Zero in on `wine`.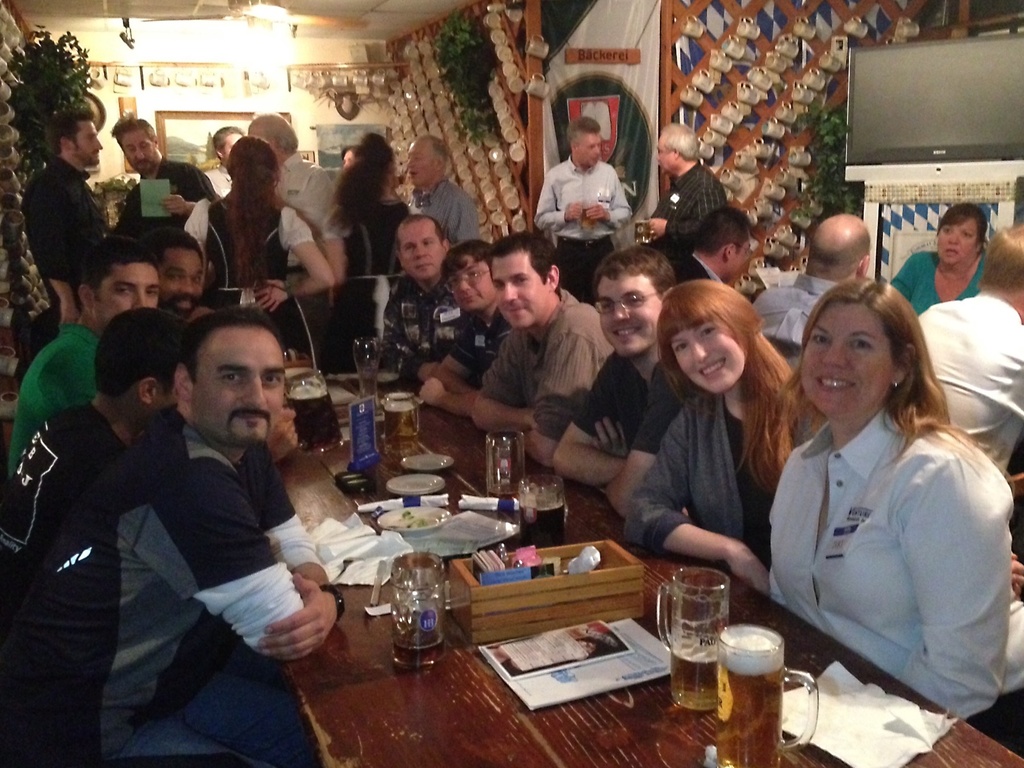
Zeroed in: [715,671,789,765].
